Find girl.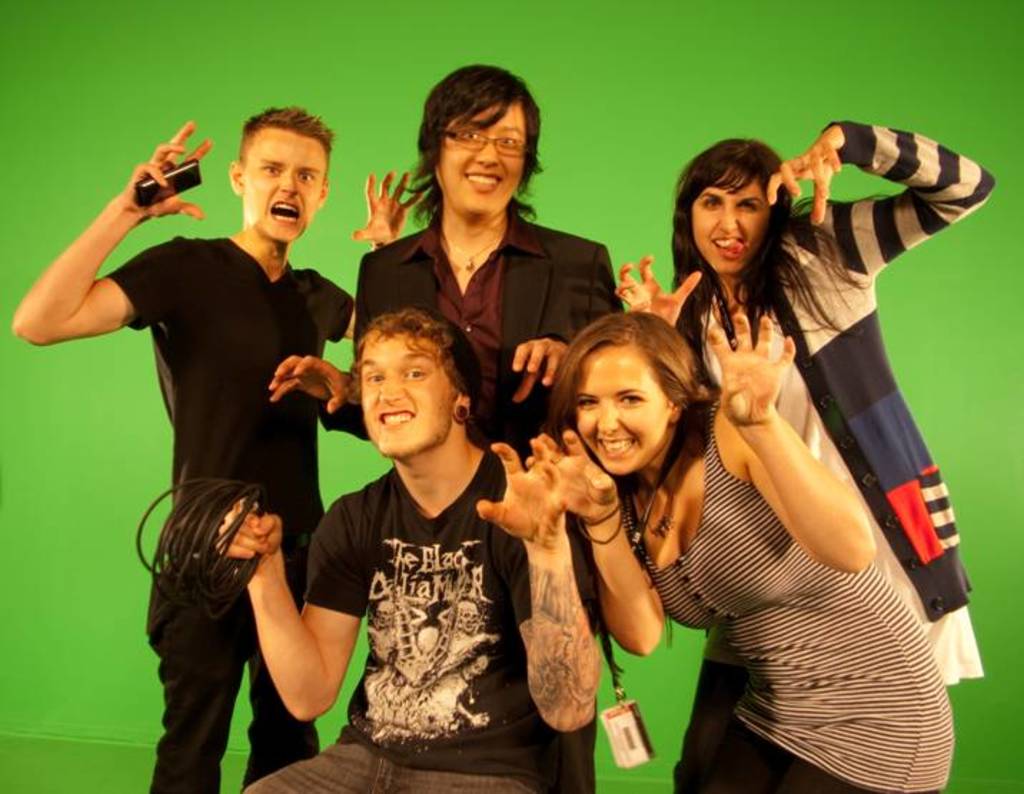
BBox(272, 74, 684, 793).
